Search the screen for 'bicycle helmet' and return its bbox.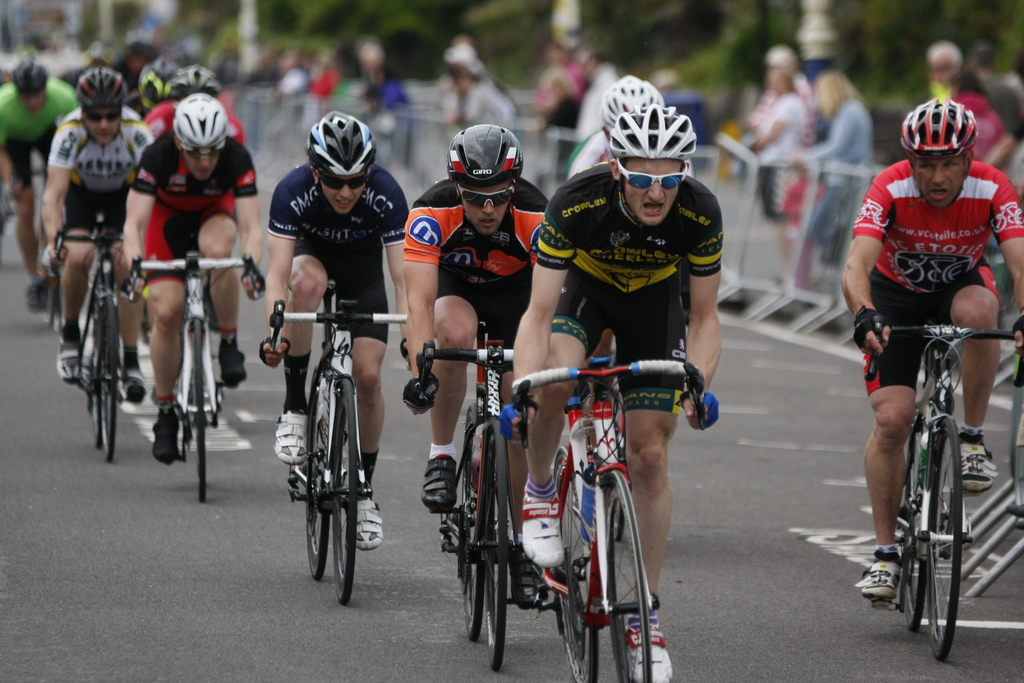
Found: 305:113:375:179.
